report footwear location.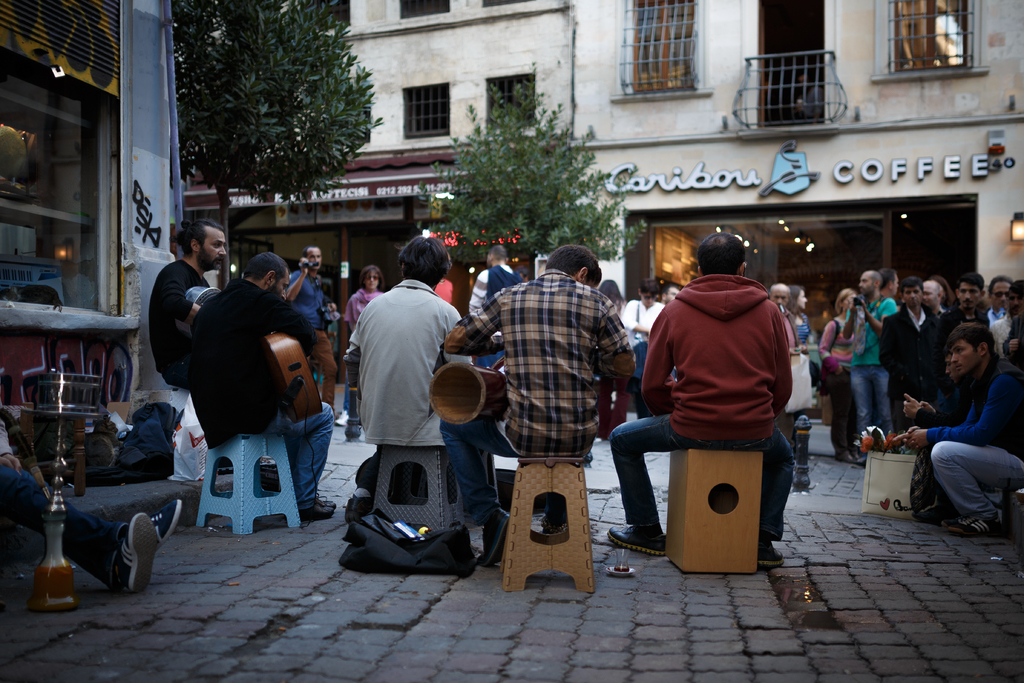
Report: [318,498,339,509].
